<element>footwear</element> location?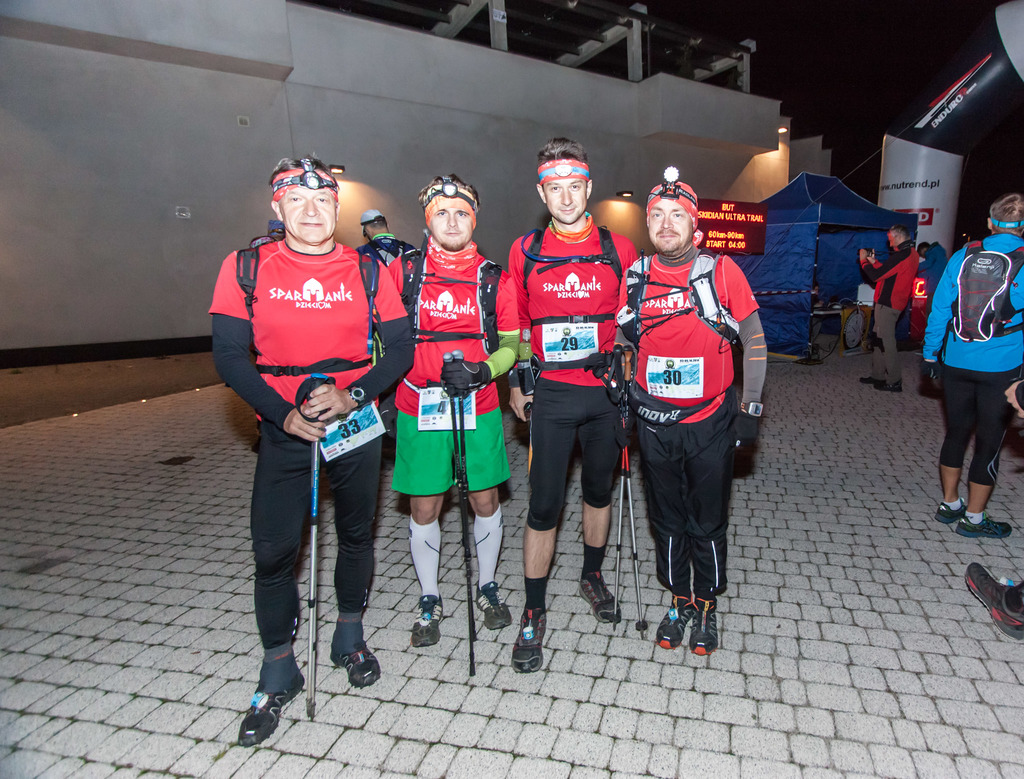
572:564:622:624
